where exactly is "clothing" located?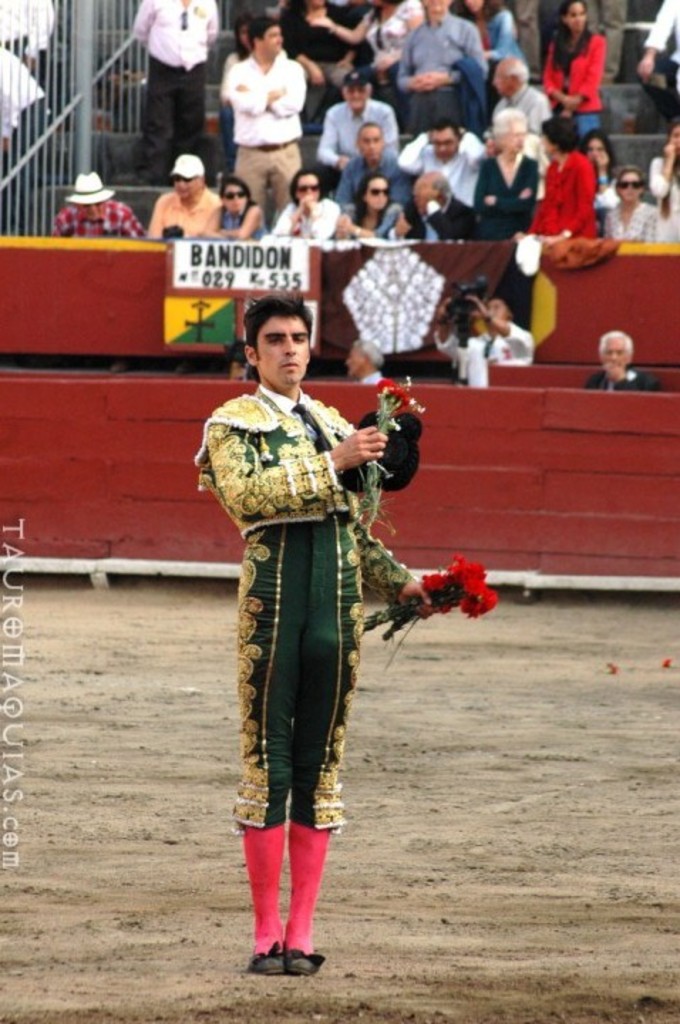
Its bounding box is box(312, 97, 405, 178).
